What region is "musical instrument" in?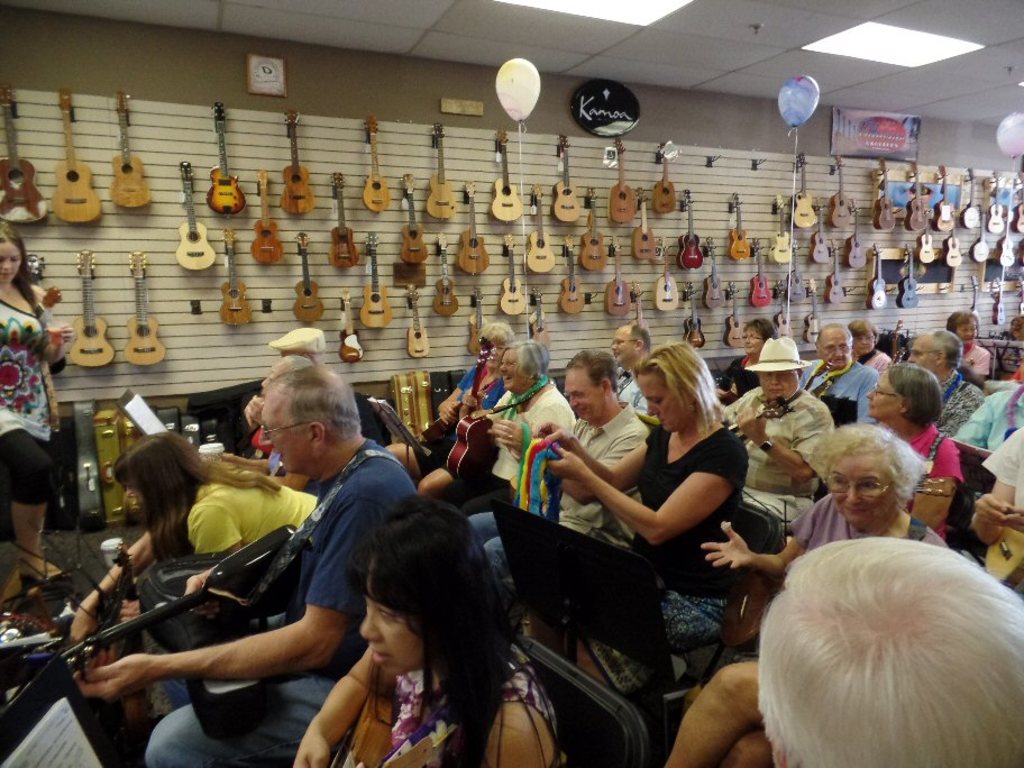
[400,174,429,265].
